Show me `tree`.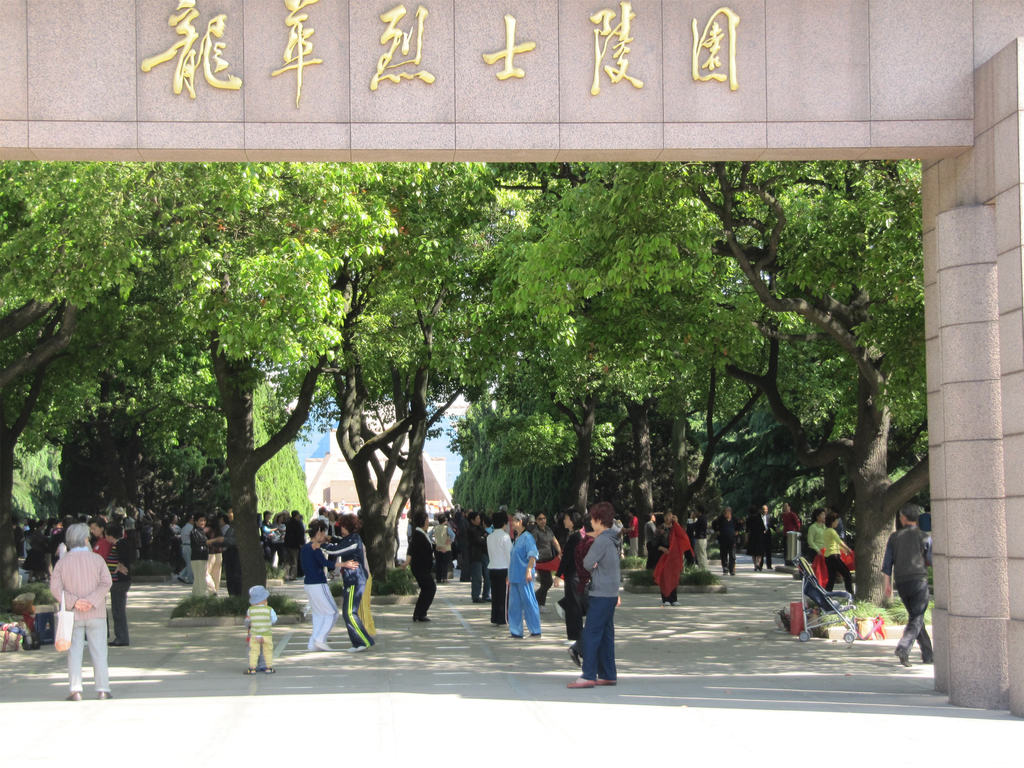
`tree` is here: 504, 159, 922, 605.
